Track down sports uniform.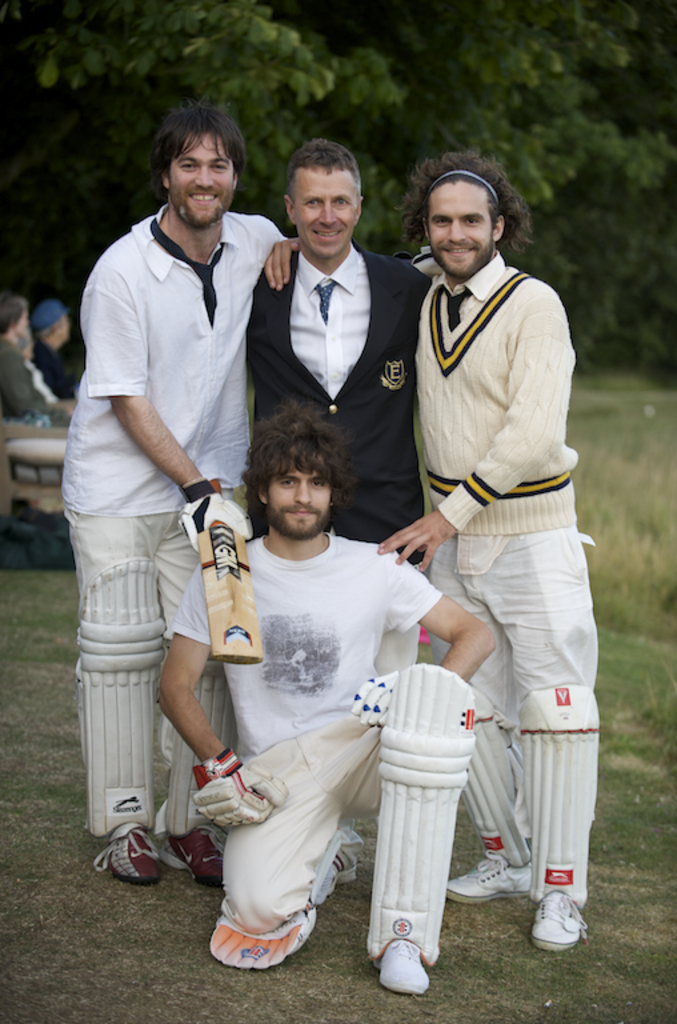
Tracked to pyautogui.locateOnScreen(235, 507, 460, 977).
